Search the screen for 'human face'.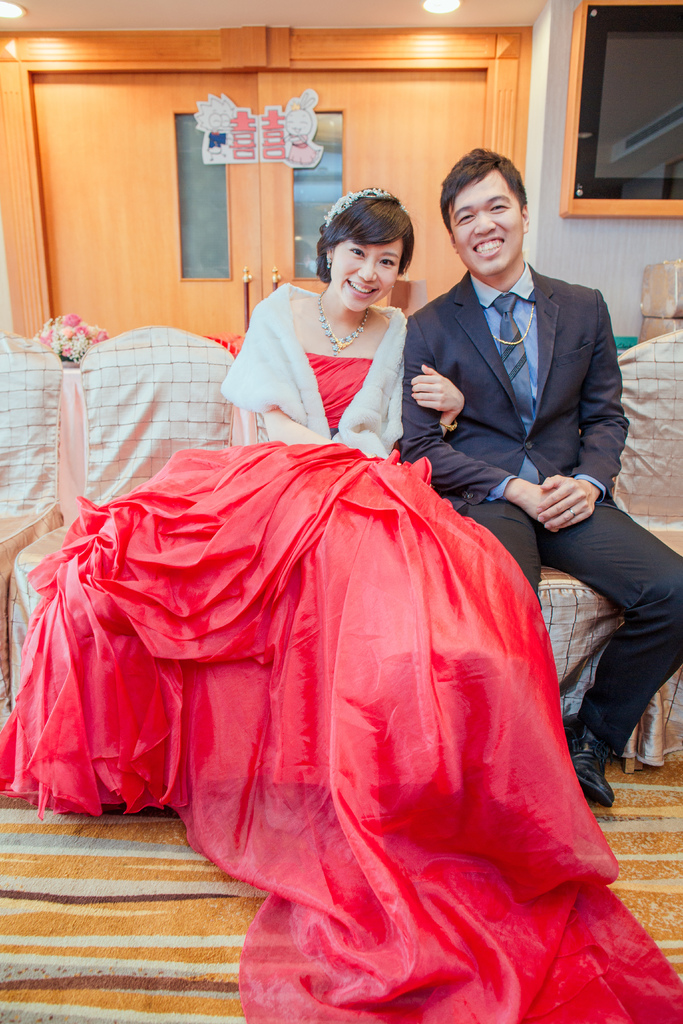
Found at <region>331, 242, 400, 308</region>.
